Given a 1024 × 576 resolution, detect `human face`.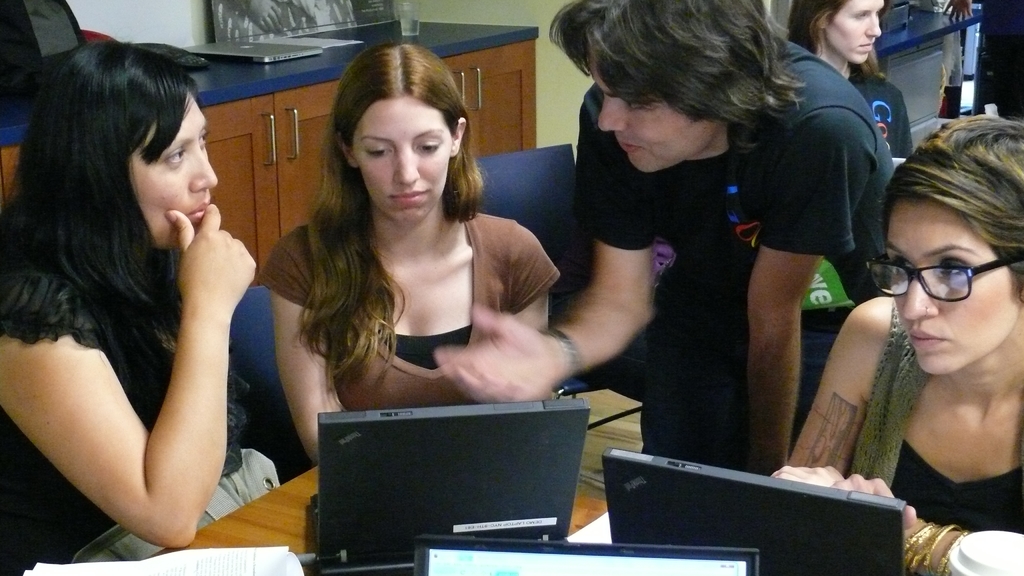
(349,99,458,223).
